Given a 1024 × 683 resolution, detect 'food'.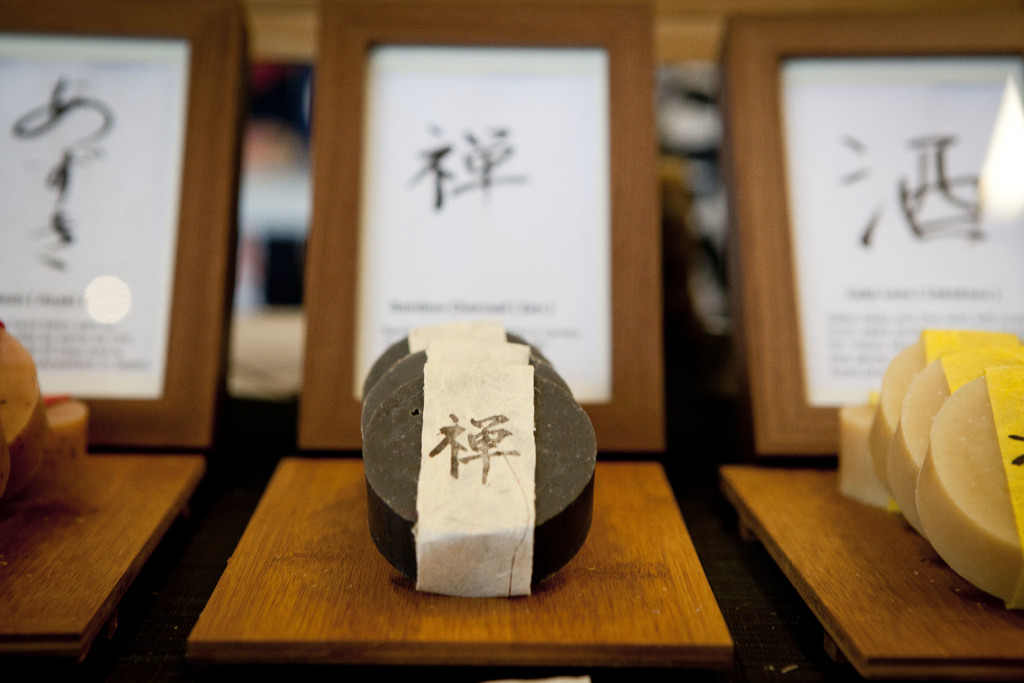
[911,362,1023,616].
